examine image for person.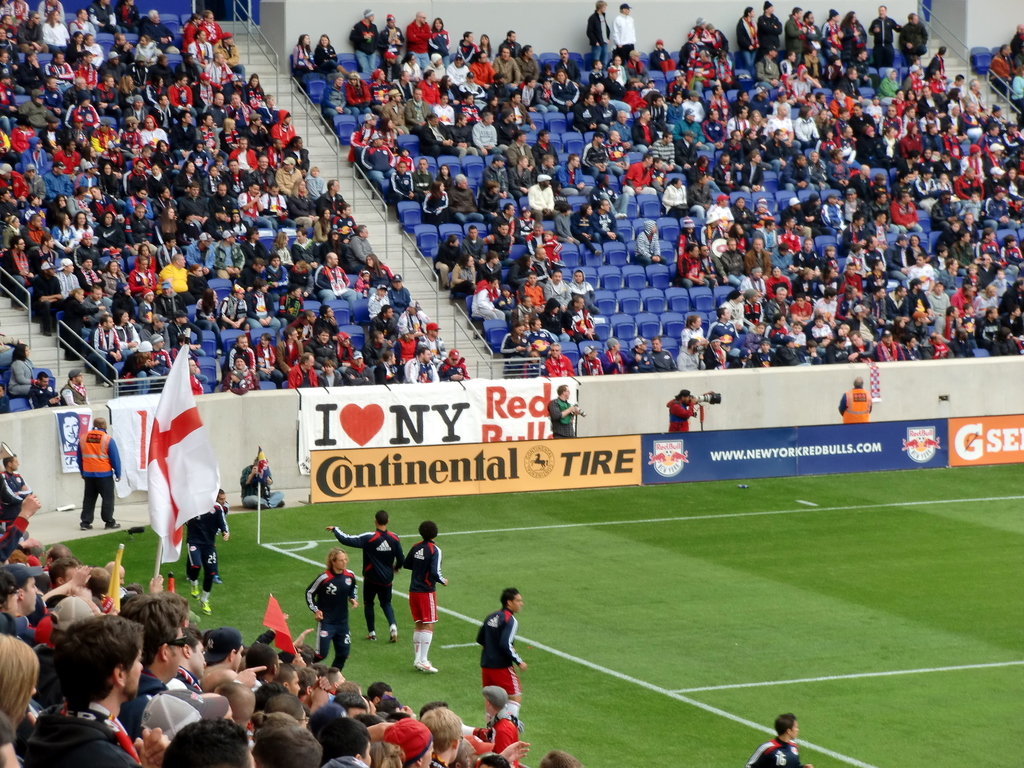
Examination result: <region>527, 170, 556, 220</region>.
